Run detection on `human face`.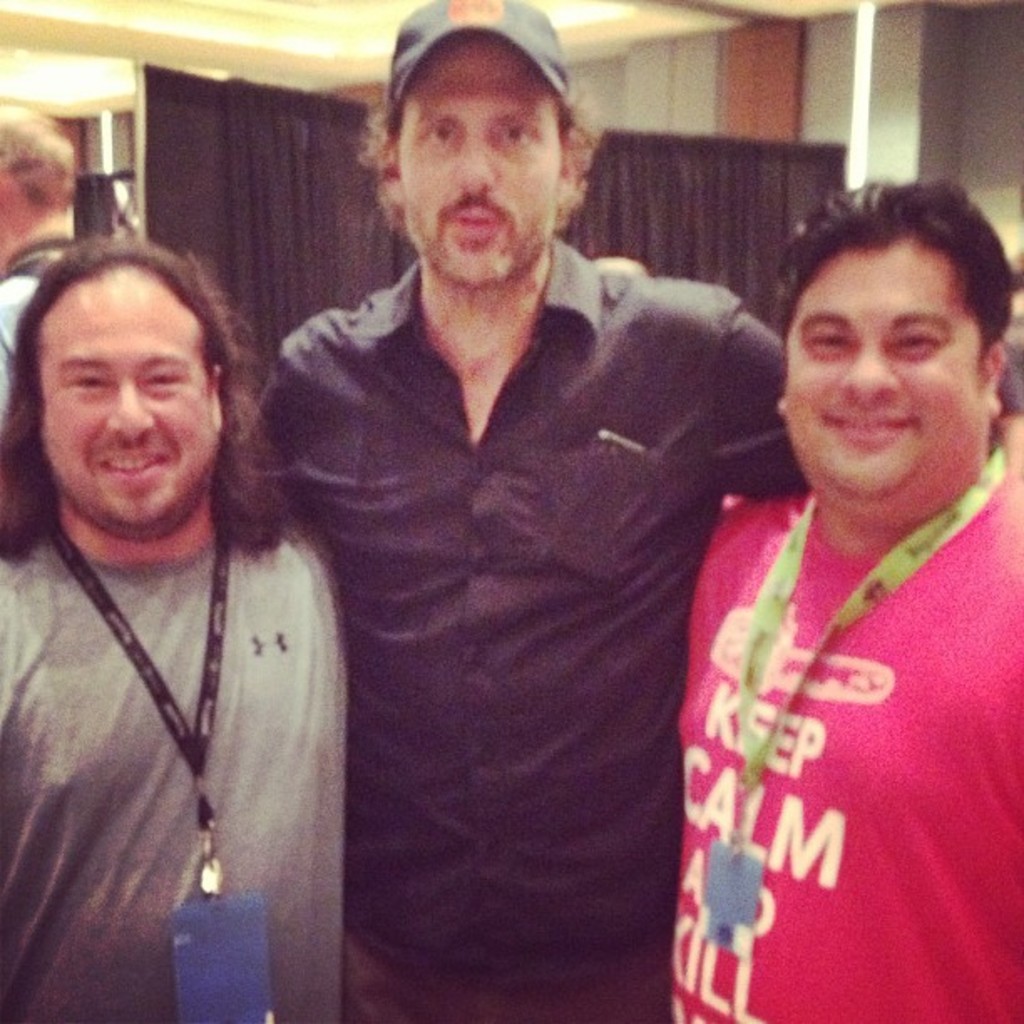
Result: <bbox>785, 243, 980, 504</bbox>.
